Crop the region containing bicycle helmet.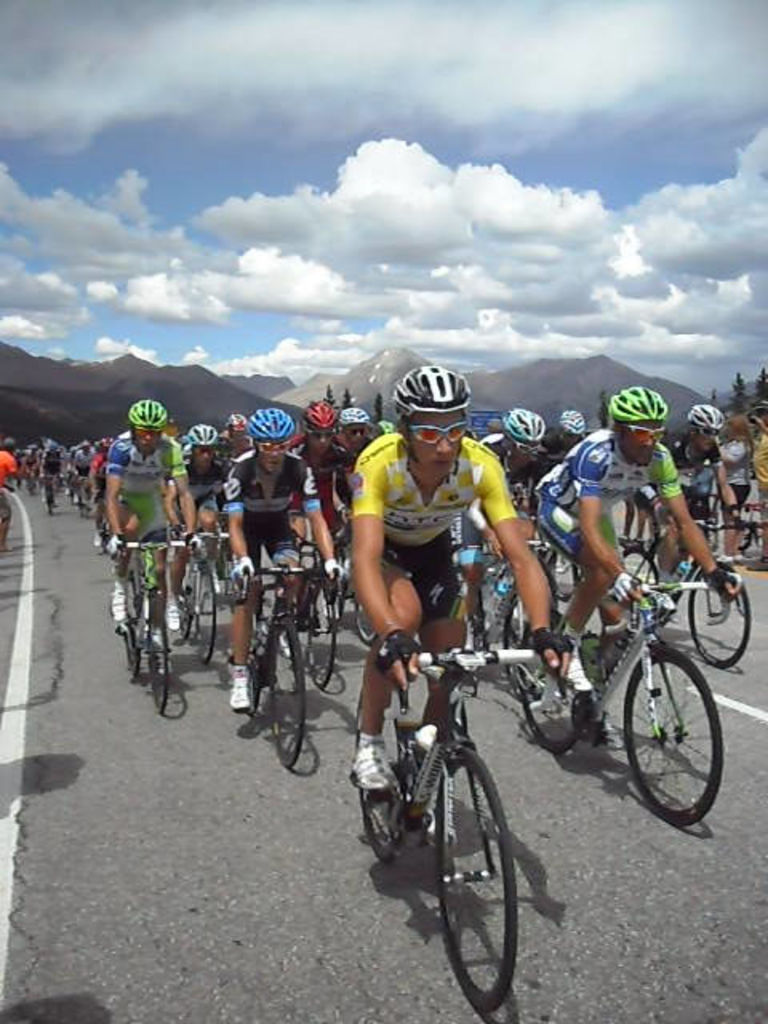
Crop region: left=390, top=363, right=470, bottom=411.
